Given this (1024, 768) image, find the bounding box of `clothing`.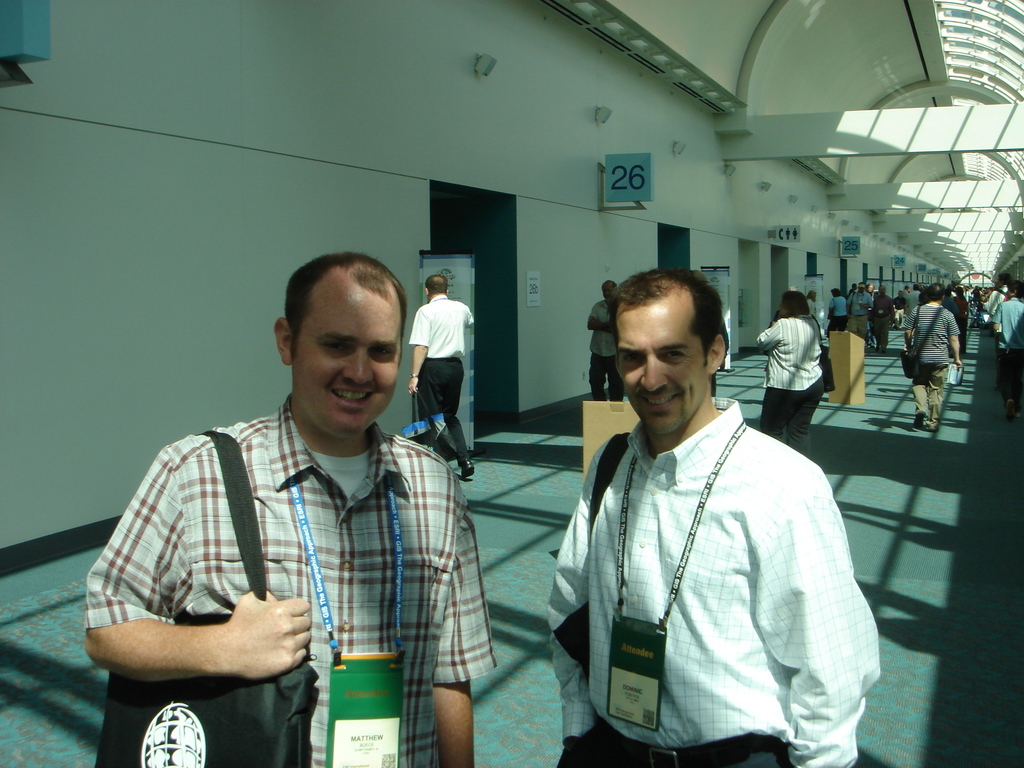
(904, 300, 956, 426).
